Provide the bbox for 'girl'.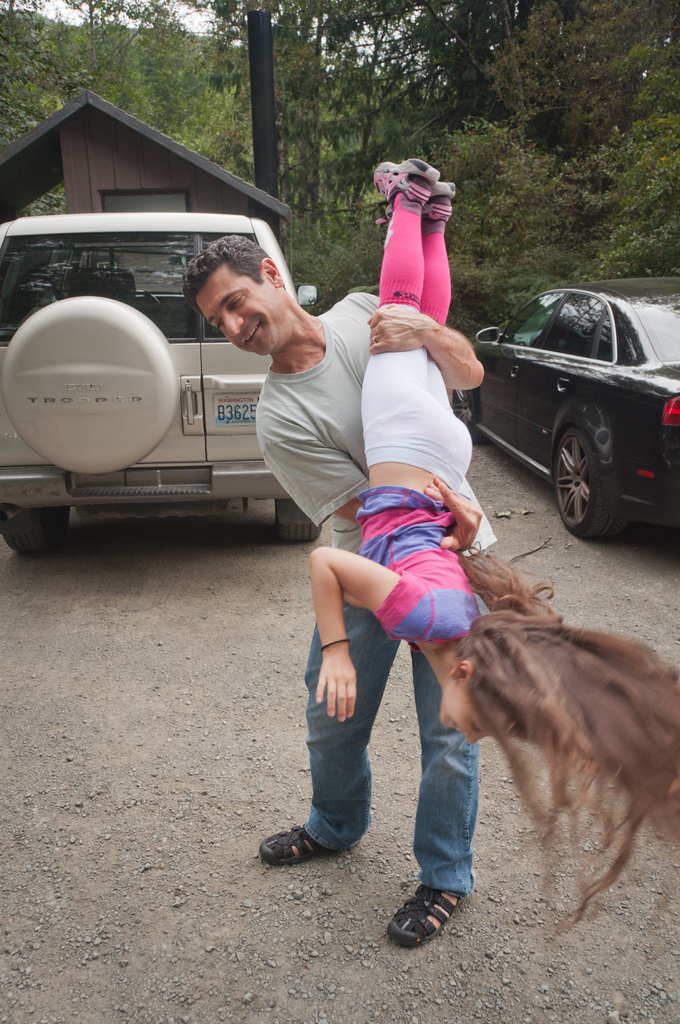
detection(312, 154, 679, 939).
